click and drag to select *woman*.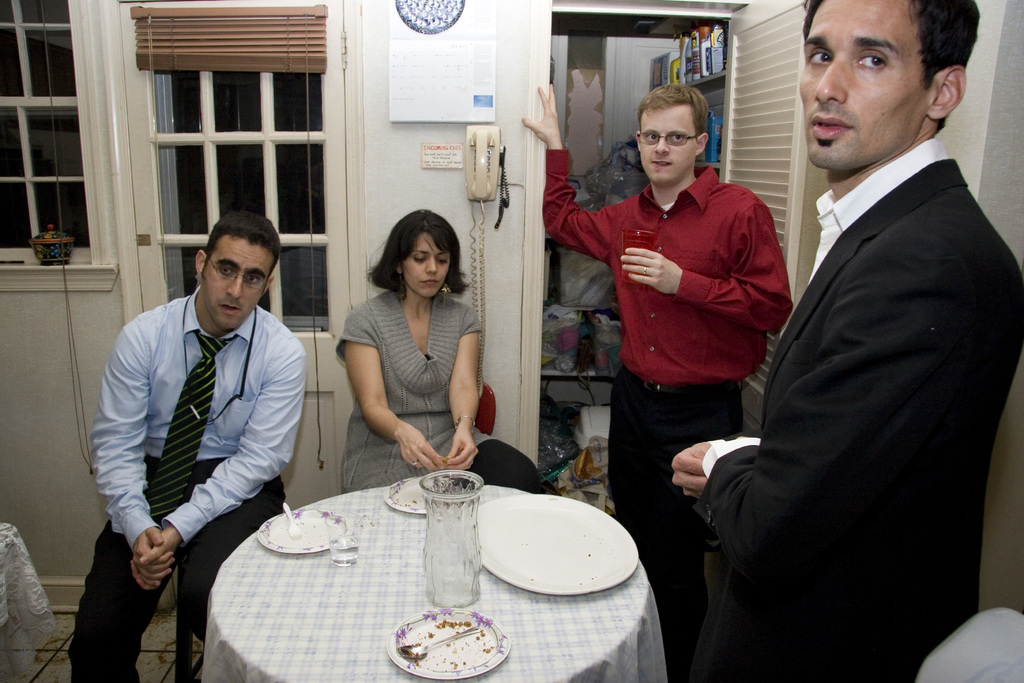
Selection: [334,190,502,497].
